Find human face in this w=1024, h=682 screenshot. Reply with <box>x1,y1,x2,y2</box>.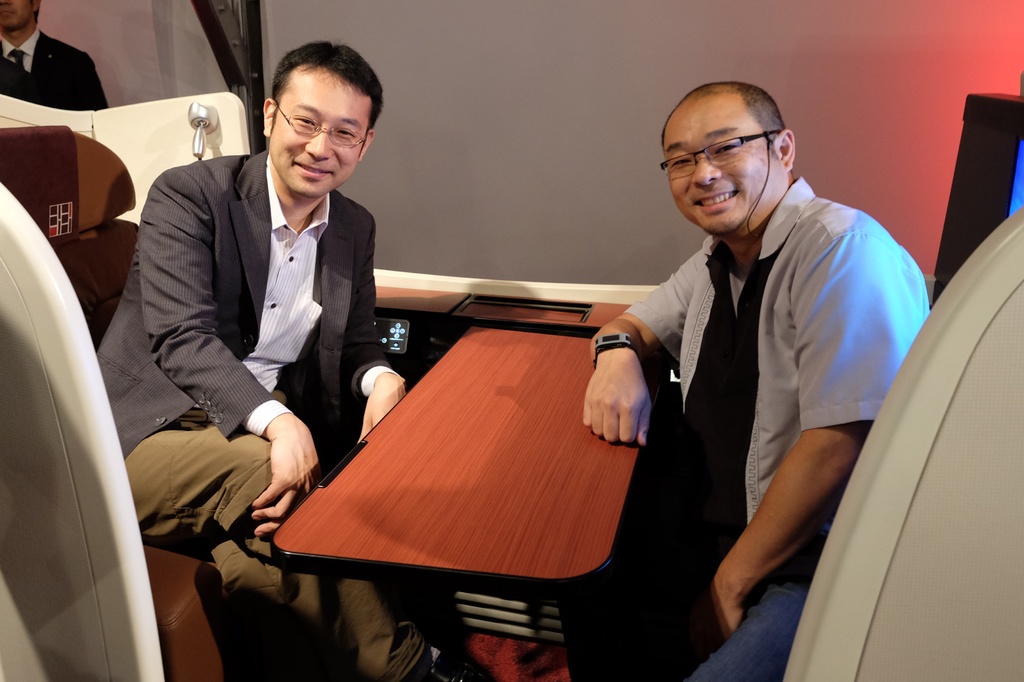
<box>0,0,35,27</box>.
